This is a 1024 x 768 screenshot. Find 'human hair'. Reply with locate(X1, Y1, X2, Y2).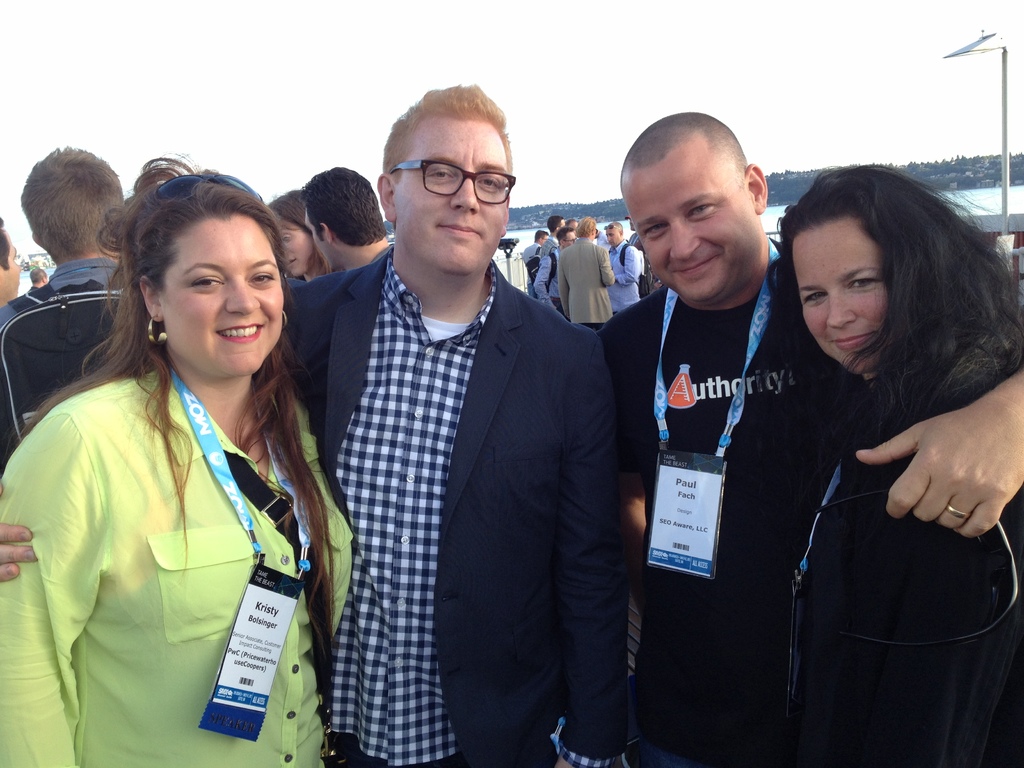
locate(781, 166, 1004, 420).
